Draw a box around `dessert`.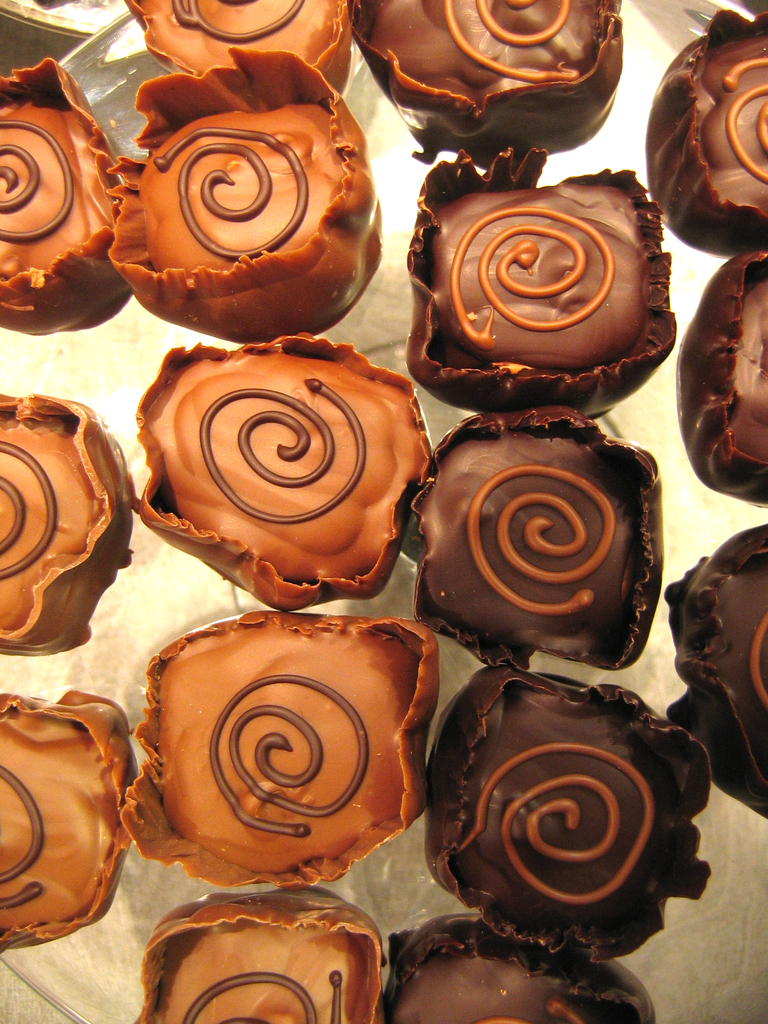
{"left": 655, "top": 518, "right": 767, "bottom": 820}.
